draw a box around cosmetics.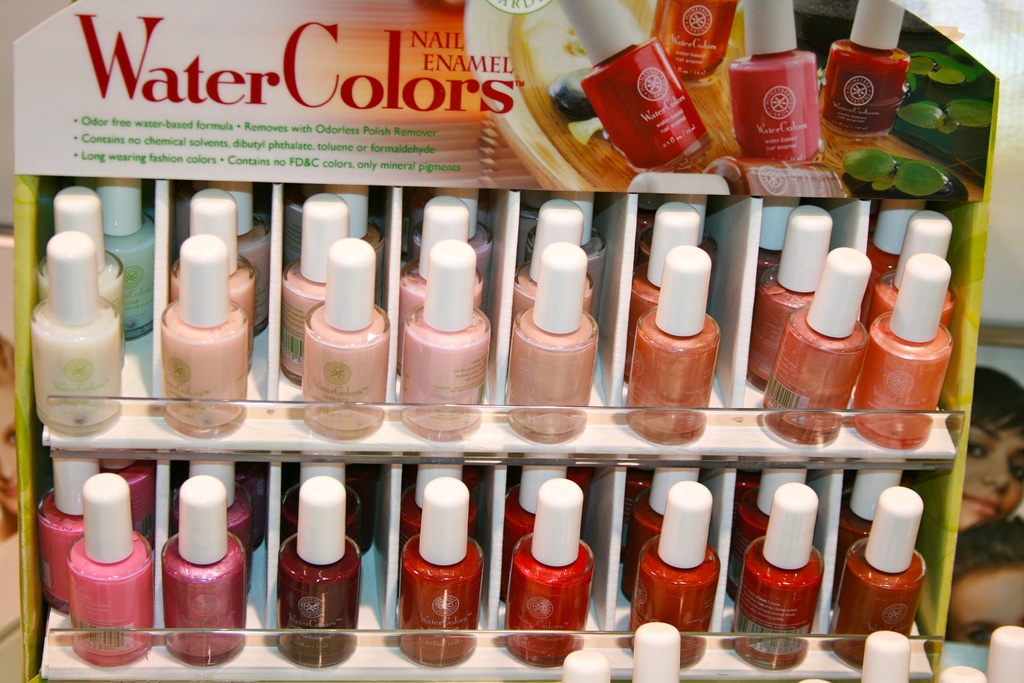
<box>280,457,369,552</box>.
